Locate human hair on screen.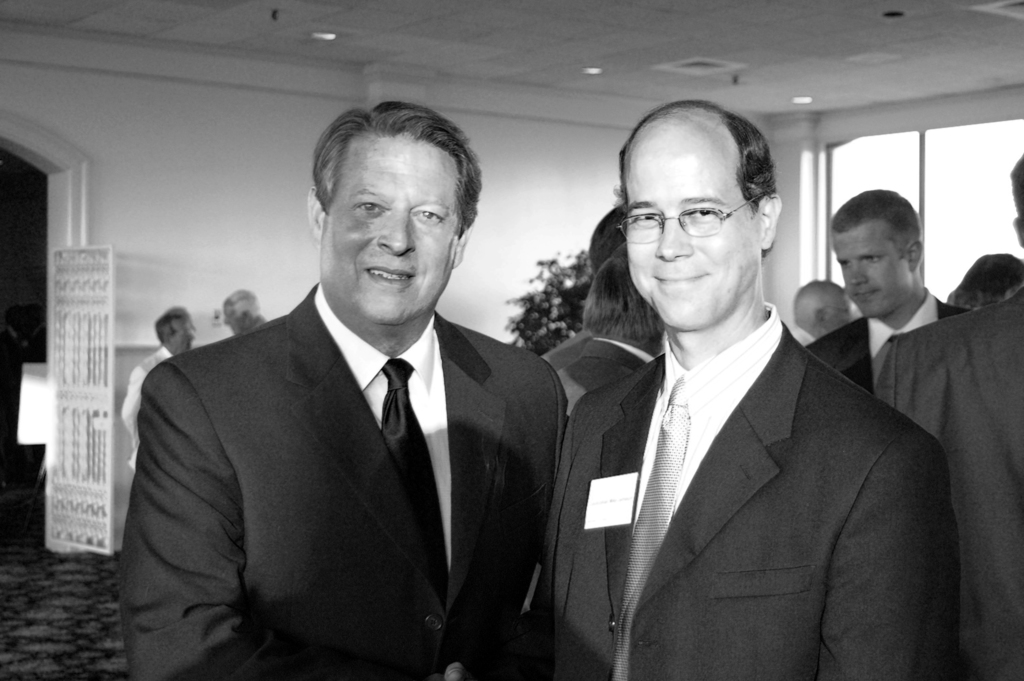
On screen at <box>616,104,789,253</box>.
